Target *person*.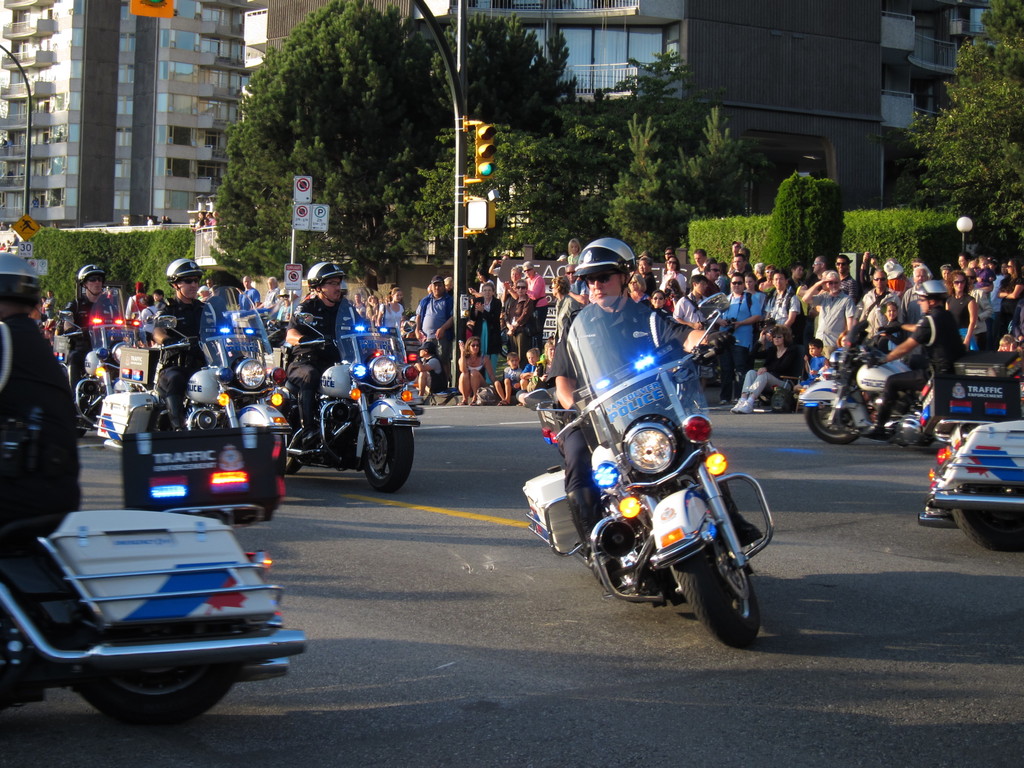
Target region: (0,249,86,582).
